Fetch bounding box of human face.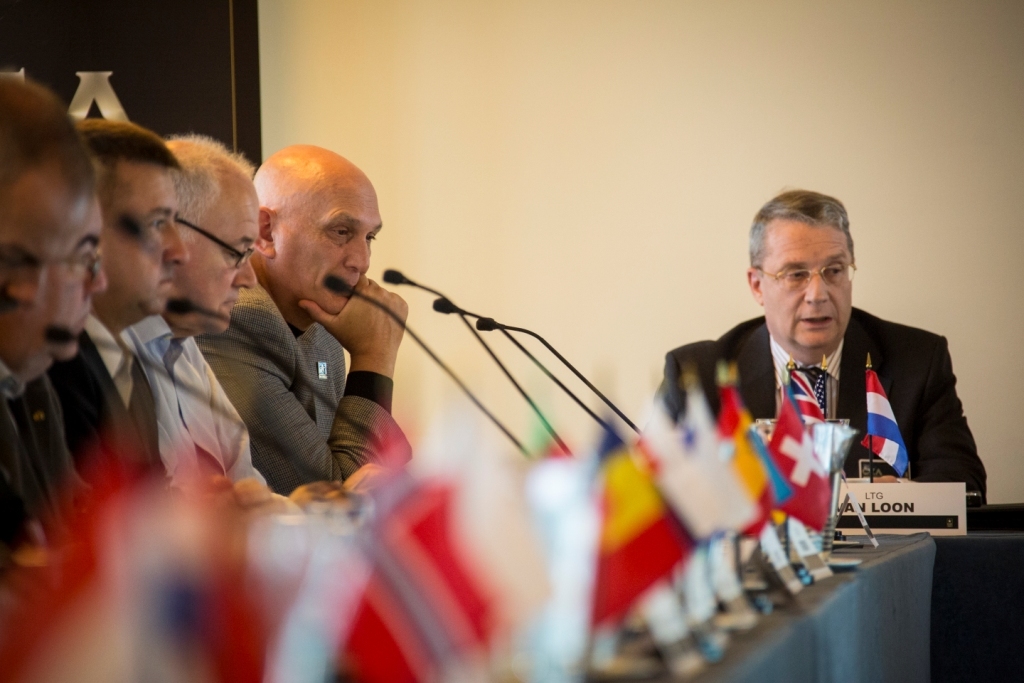
Bbox: box=[283, 189, 384, 308].
